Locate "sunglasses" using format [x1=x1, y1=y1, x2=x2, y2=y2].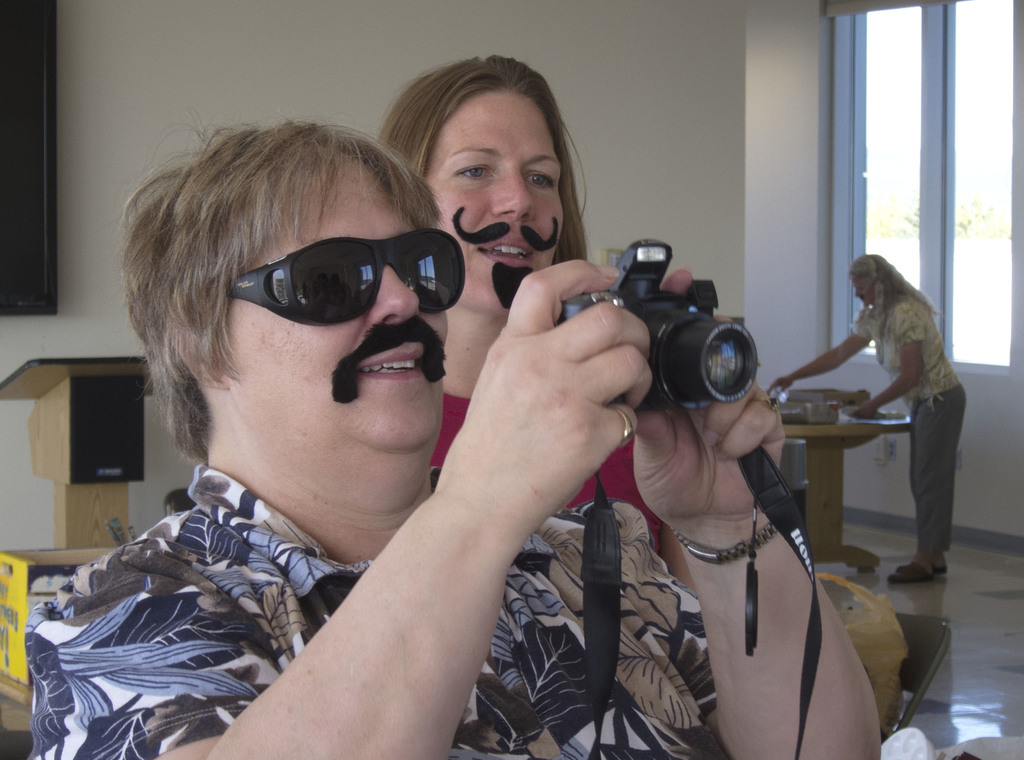
[x1=230, y1=229, x2=465, y2=329].
